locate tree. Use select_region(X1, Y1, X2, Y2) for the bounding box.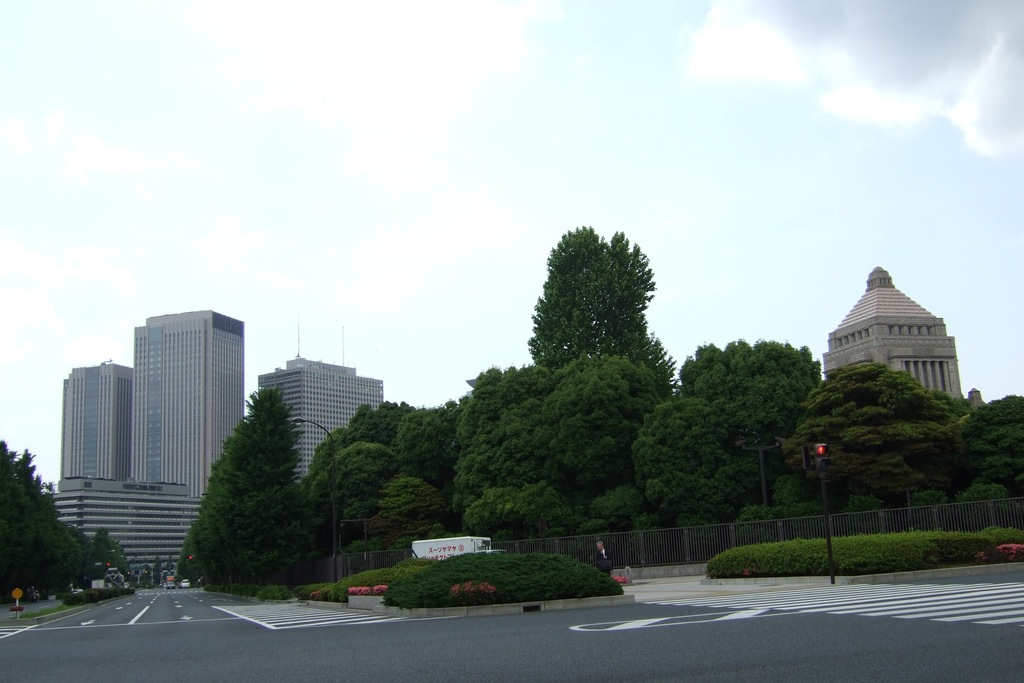
select_region(957, 397, 1023, 493).
